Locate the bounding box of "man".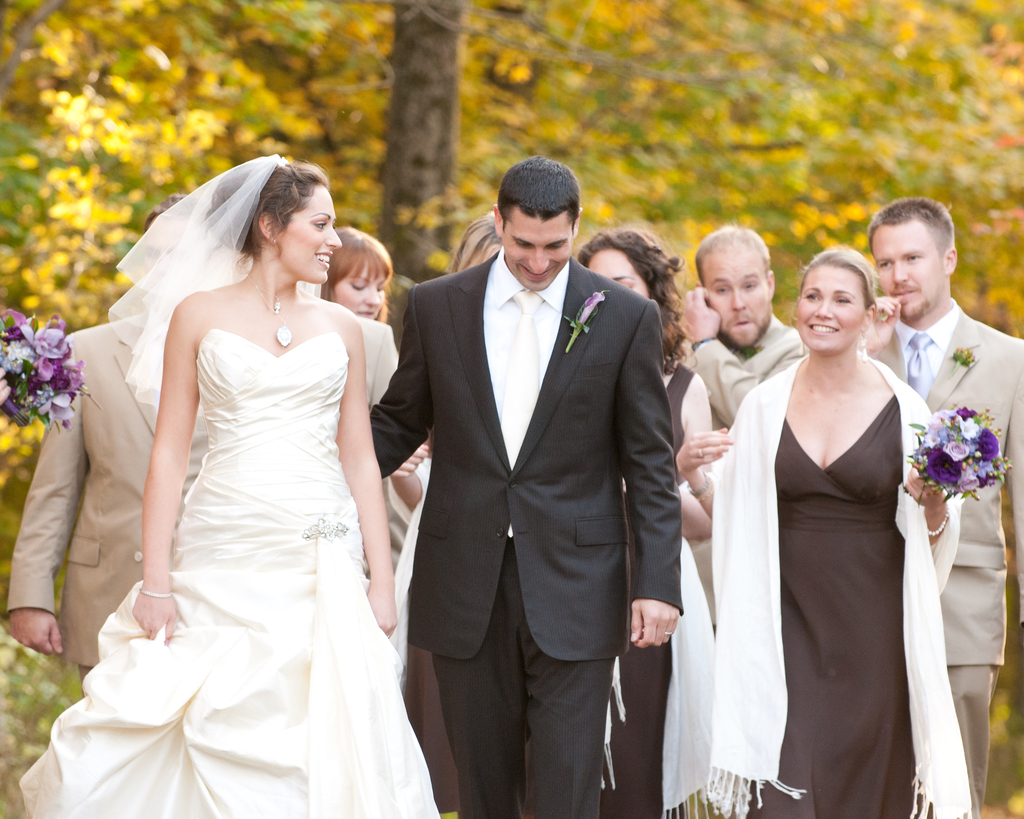
Bounding box: x1=860 y1=198 x2=1023 y2=818.
